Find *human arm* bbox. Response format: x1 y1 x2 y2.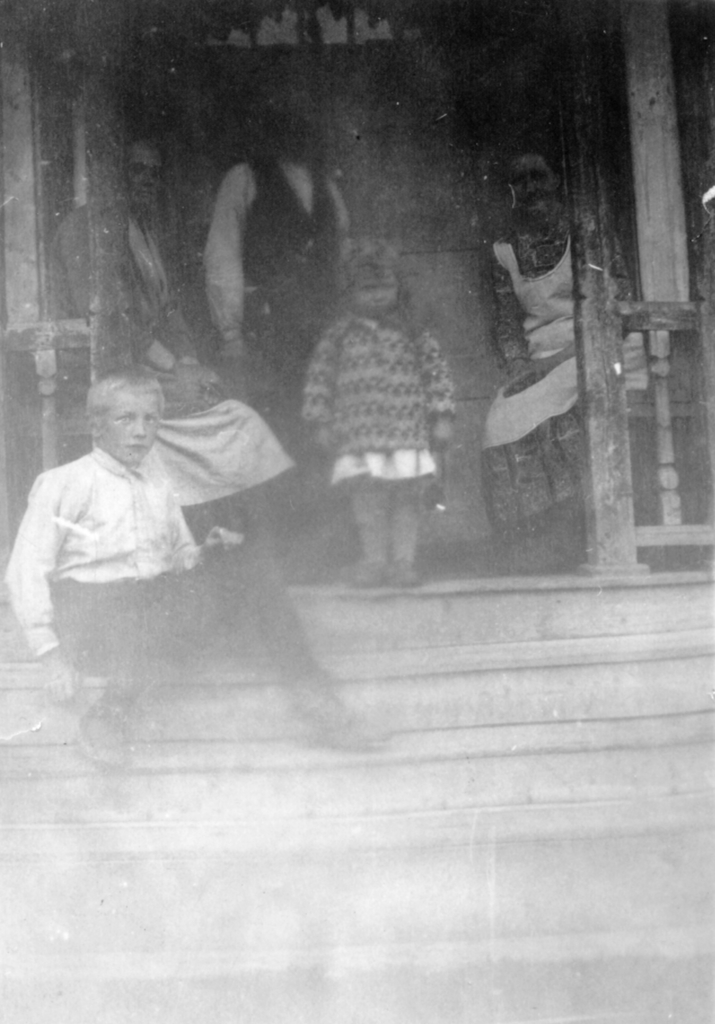
1 487 71 703.
